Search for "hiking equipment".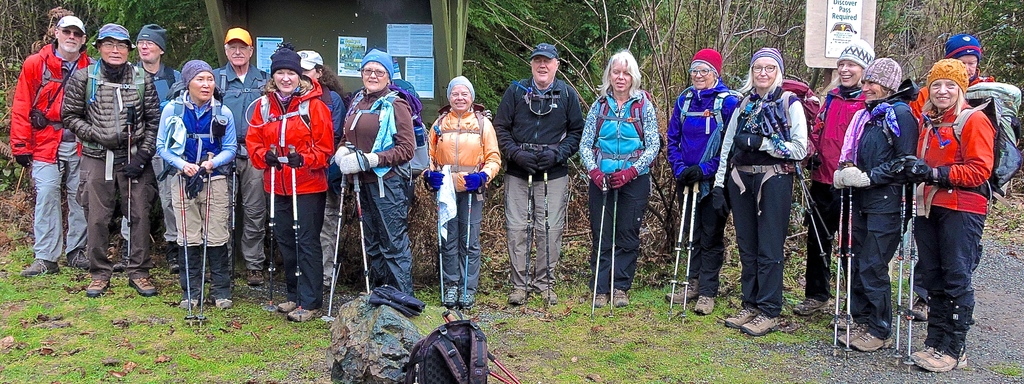
Found at rect(175, 154, 190, 324).
